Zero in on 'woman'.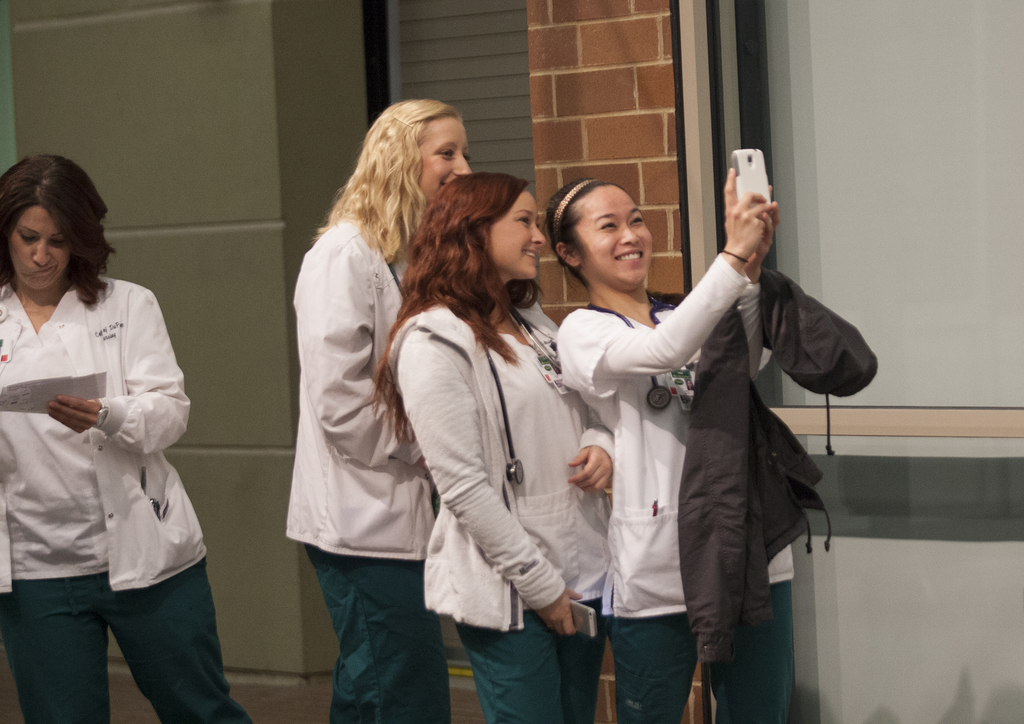
Zeroed in: bbox(0, 157, 217, 723).
